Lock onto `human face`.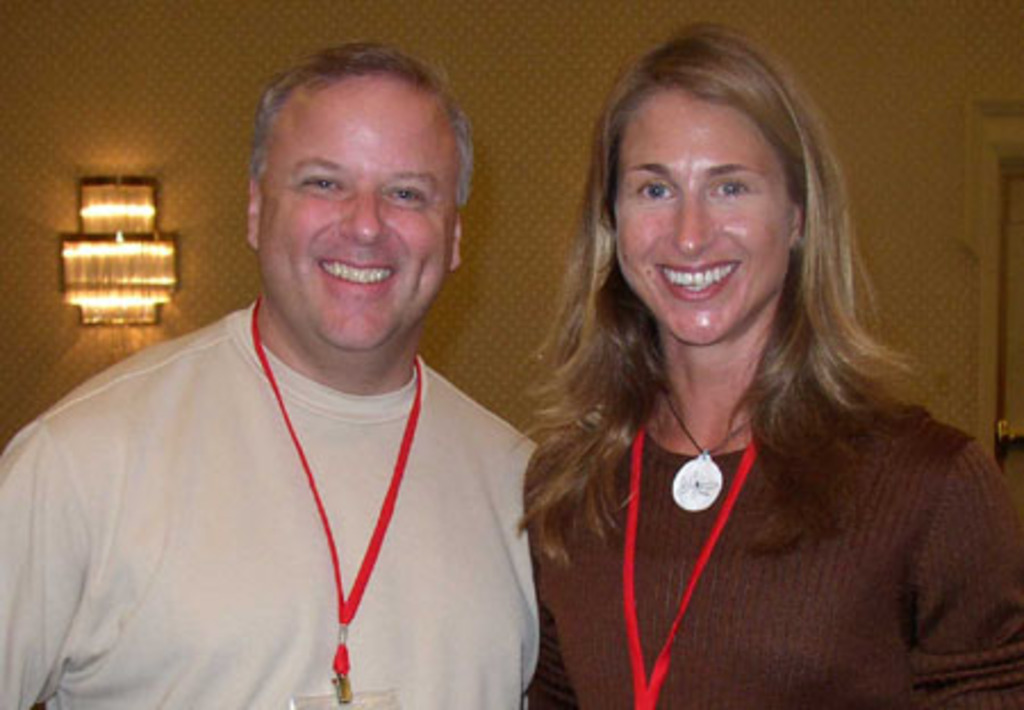
Locked: box(612, 100, 790, 346).
